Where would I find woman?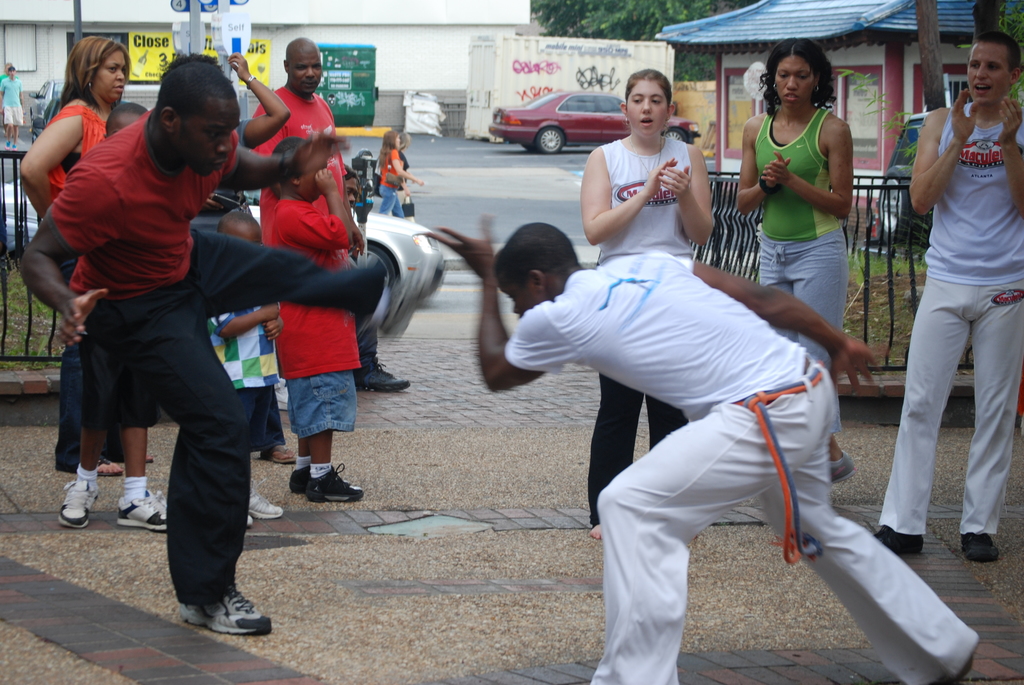
At l=736, t=35, r=873, b=353.
